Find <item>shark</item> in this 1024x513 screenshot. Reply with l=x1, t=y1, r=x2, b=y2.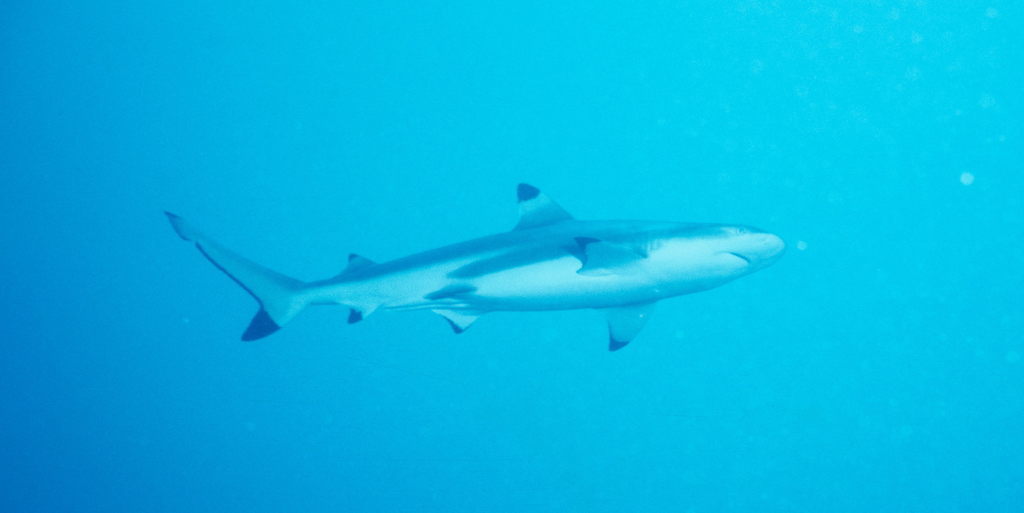
l=166, t=183, r=783, b=344.
